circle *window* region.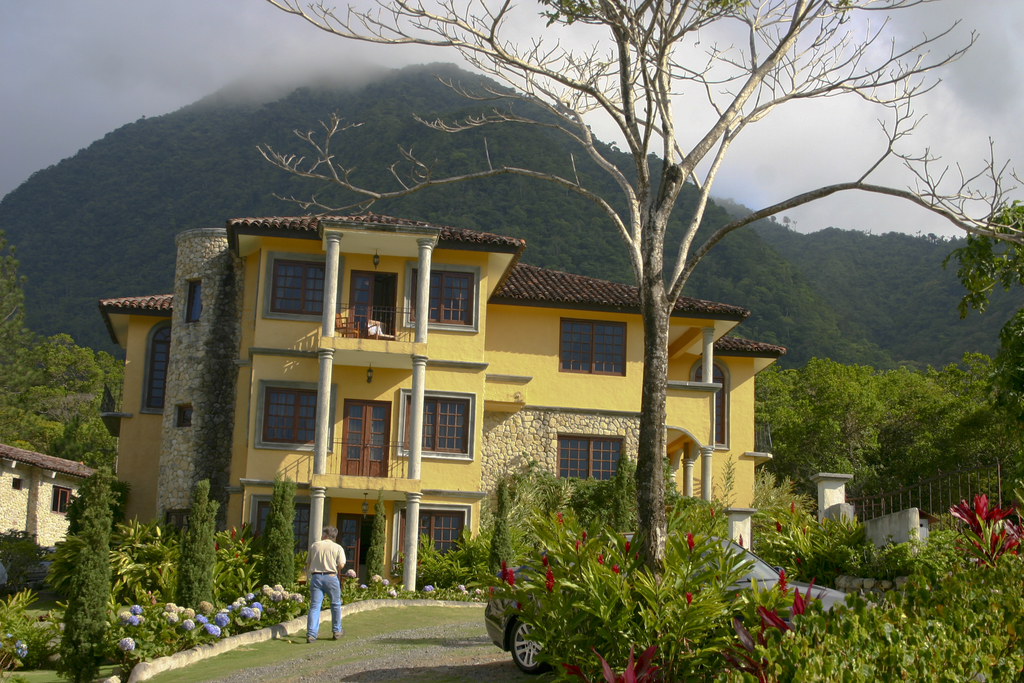
Region: (689,354,728,449).
